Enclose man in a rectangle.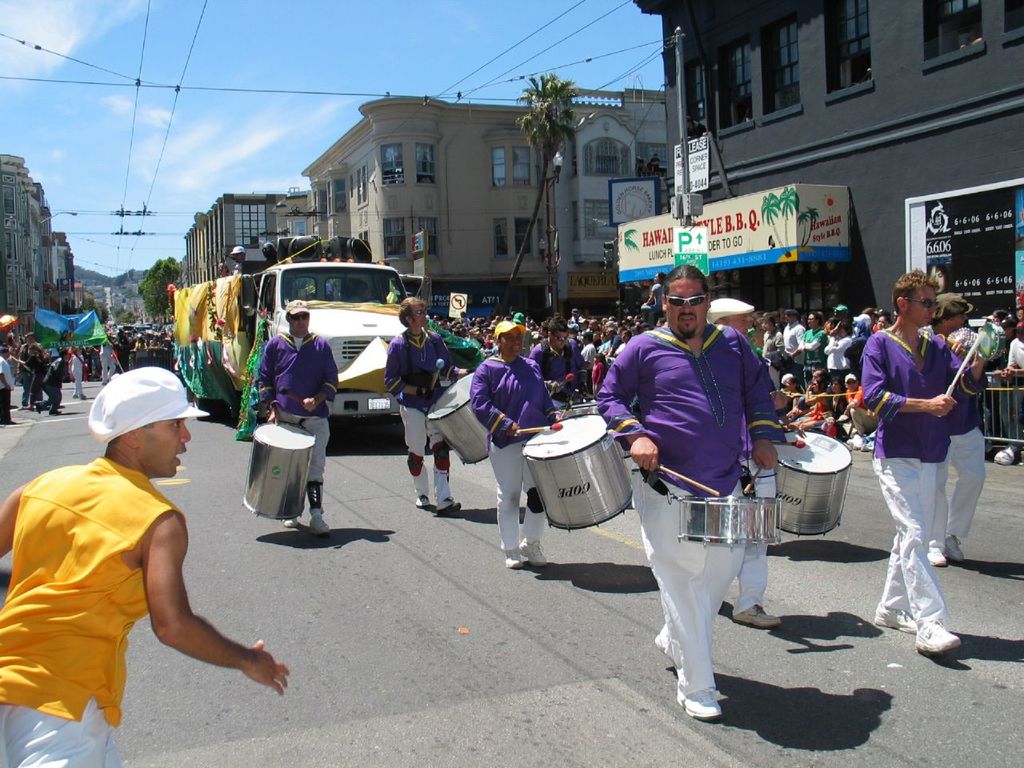
x1=1000, y1=319, x2=1023, y2=449.
